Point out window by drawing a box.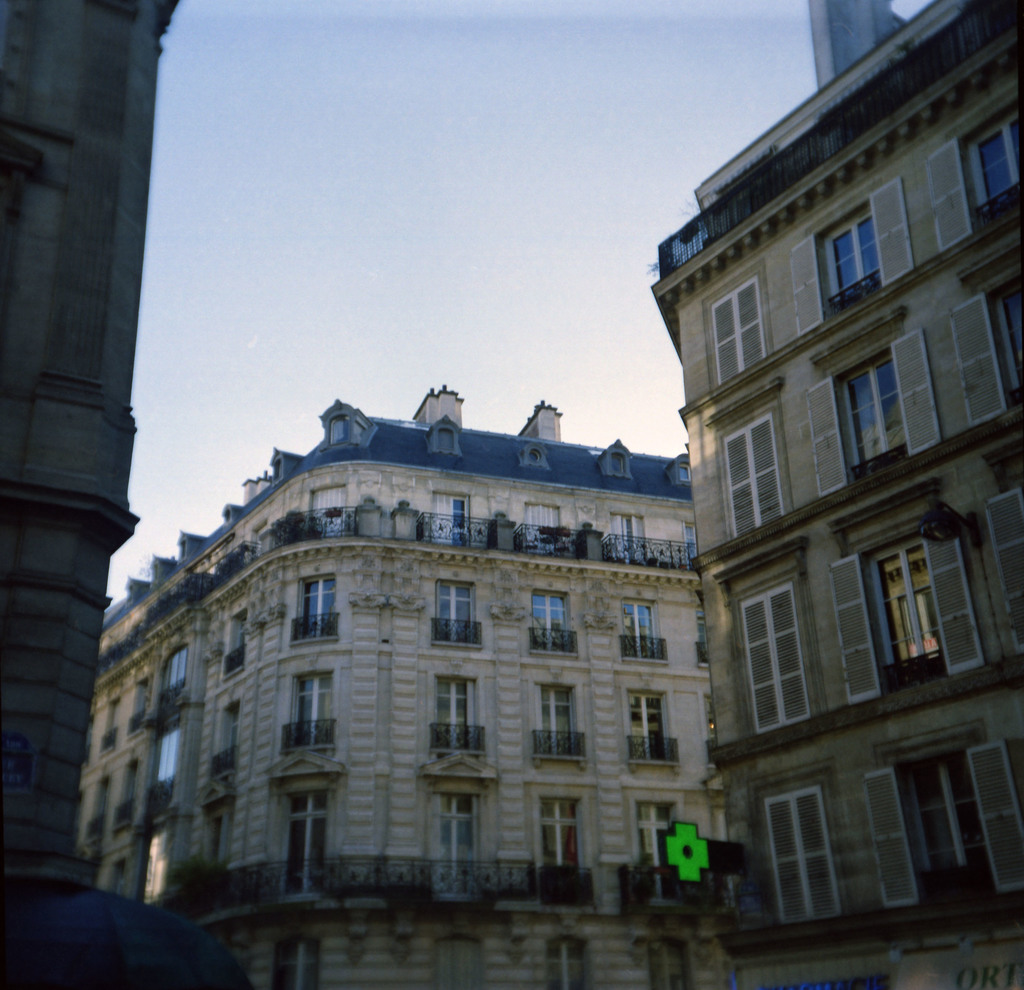
[105,700,122,749].
